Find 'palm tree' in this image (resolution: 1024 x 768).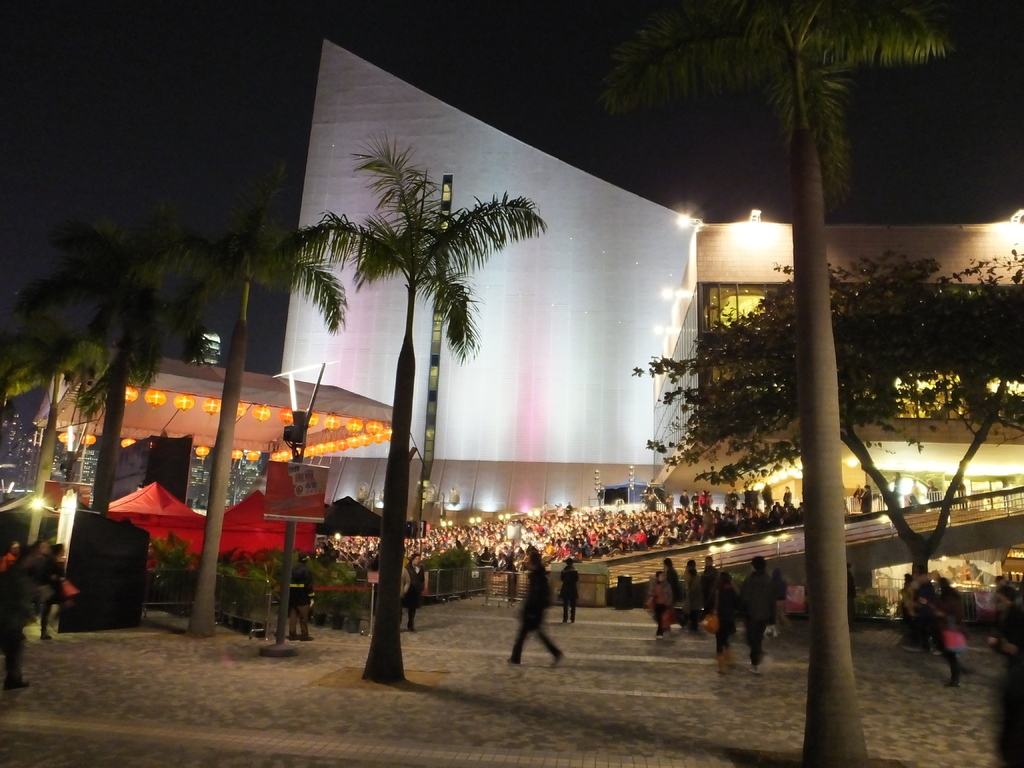
[left=128, top=170, right=346, bottom=639].
